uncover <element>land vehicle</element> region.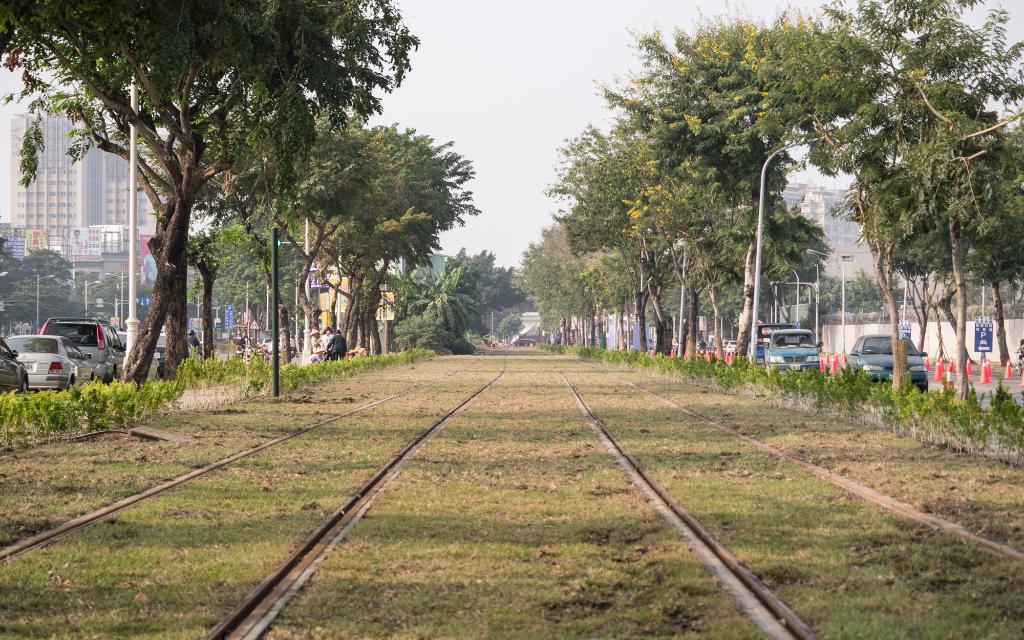
Uncovered: bbox=(648, 337, 655, 350).
